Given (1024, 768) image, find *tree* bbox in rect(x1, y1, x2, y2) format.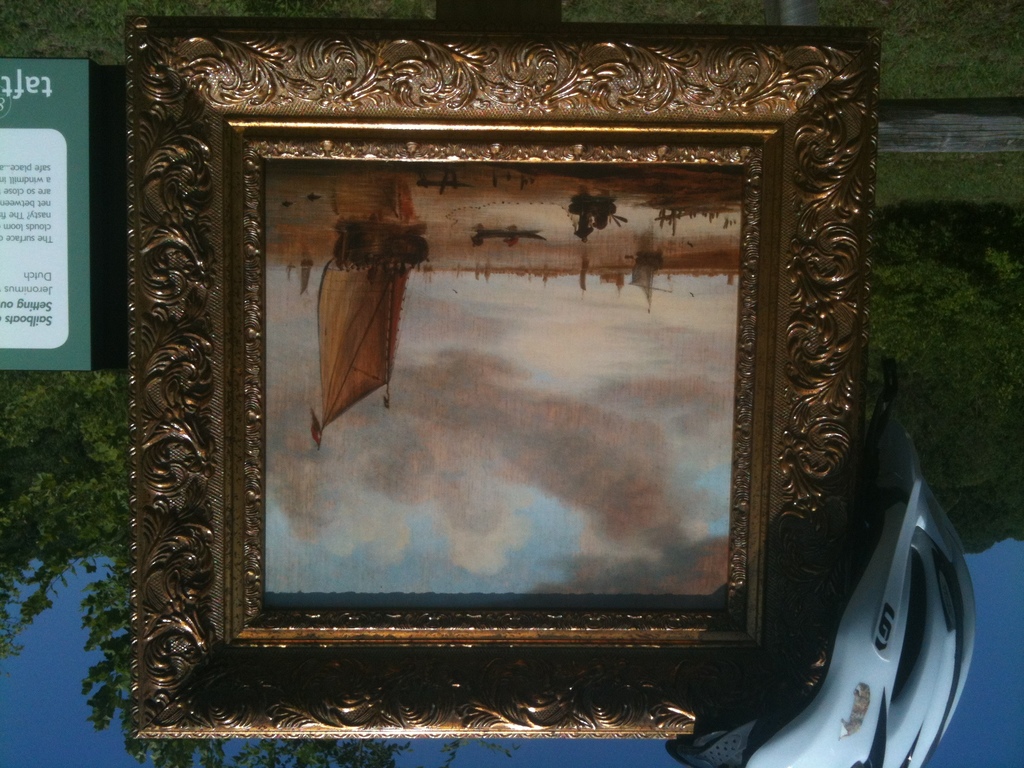
rect(0, 364, 132, 723).
